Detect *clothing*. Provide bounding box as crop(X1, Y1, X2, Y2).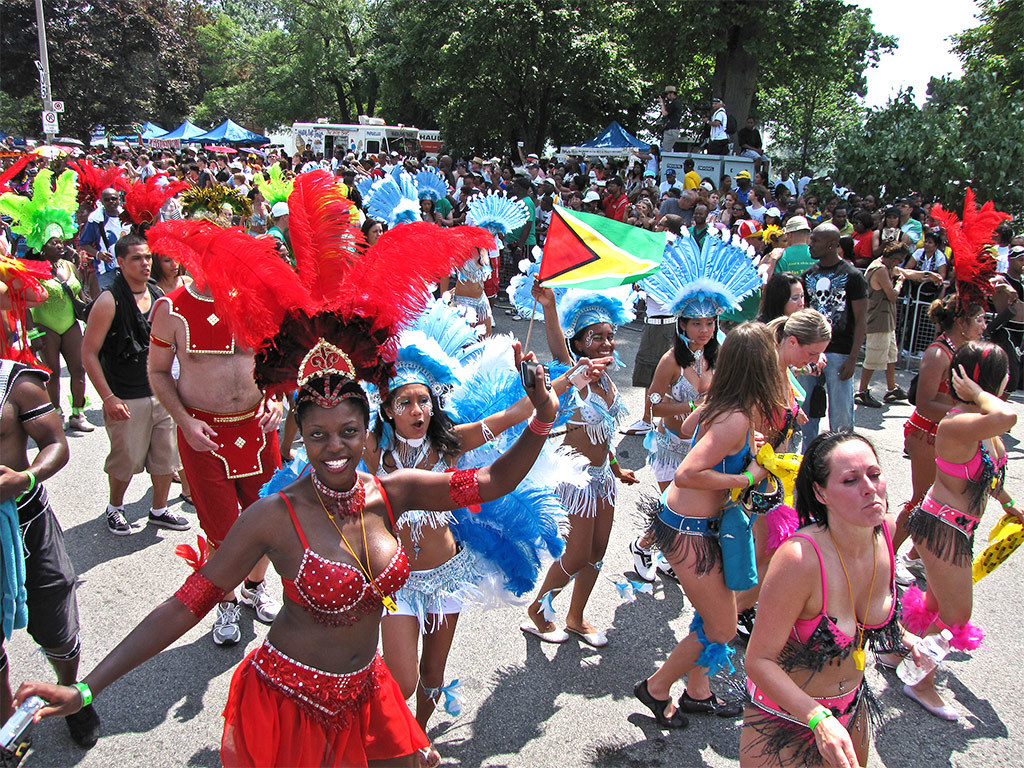
crop(555, 455, 627, 526).
